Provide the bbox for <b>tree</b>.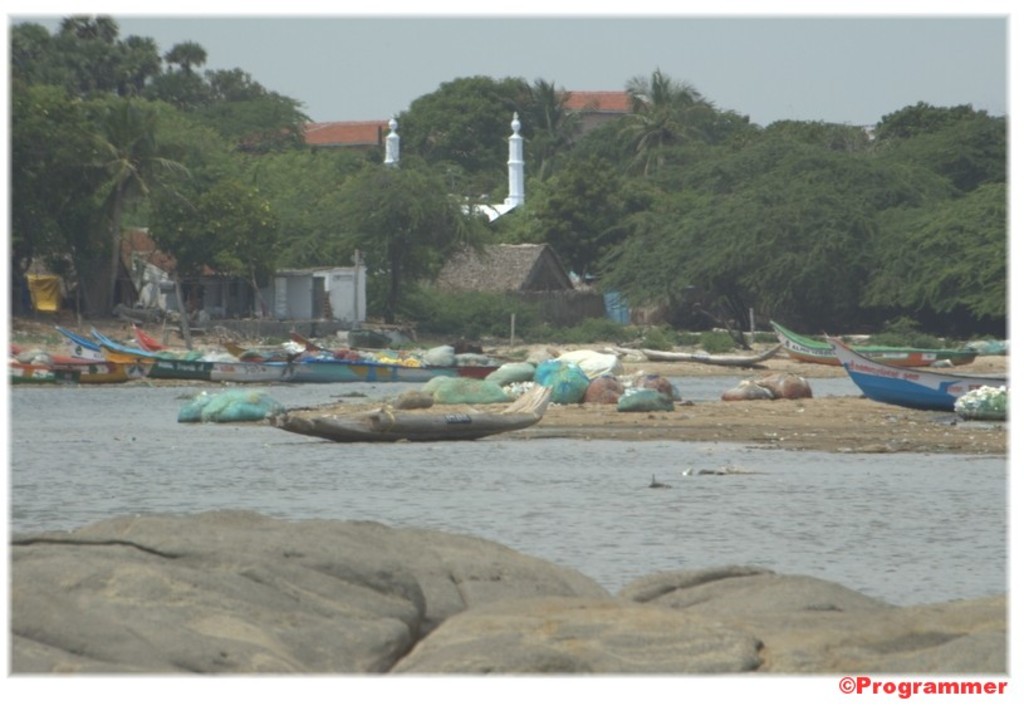
Rect(920, 108, 1009, 194).
